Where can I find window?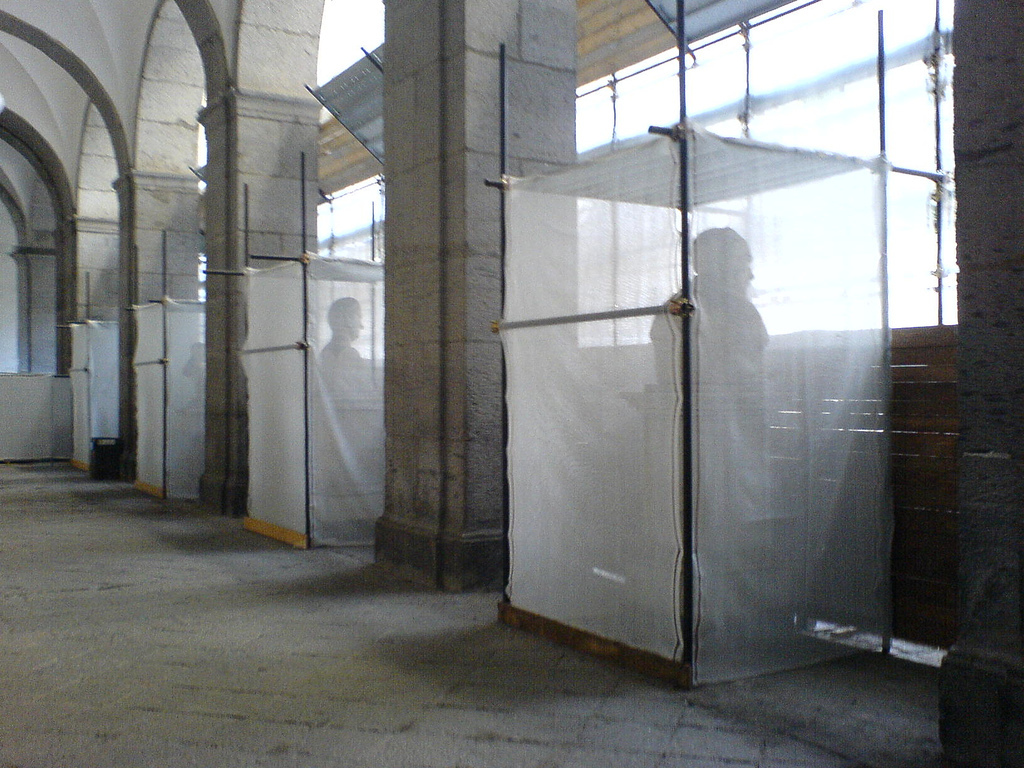
You can find it at BBox(572, 0, 958, 351).
